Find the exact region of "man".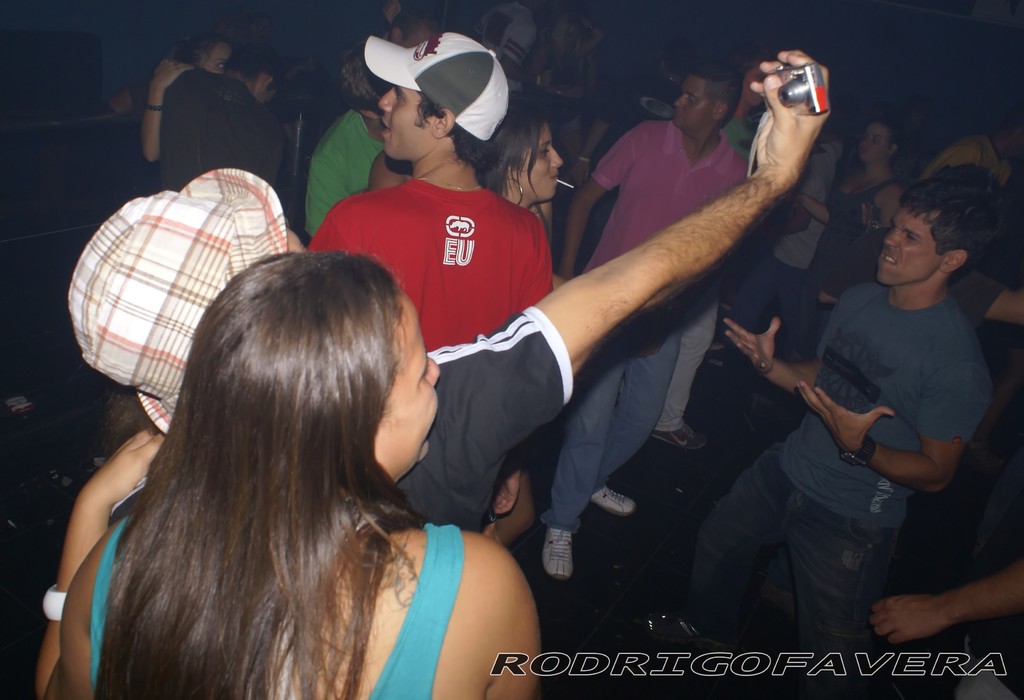
Exact region: [left=717, top=170, right=1012, bottom=687].
